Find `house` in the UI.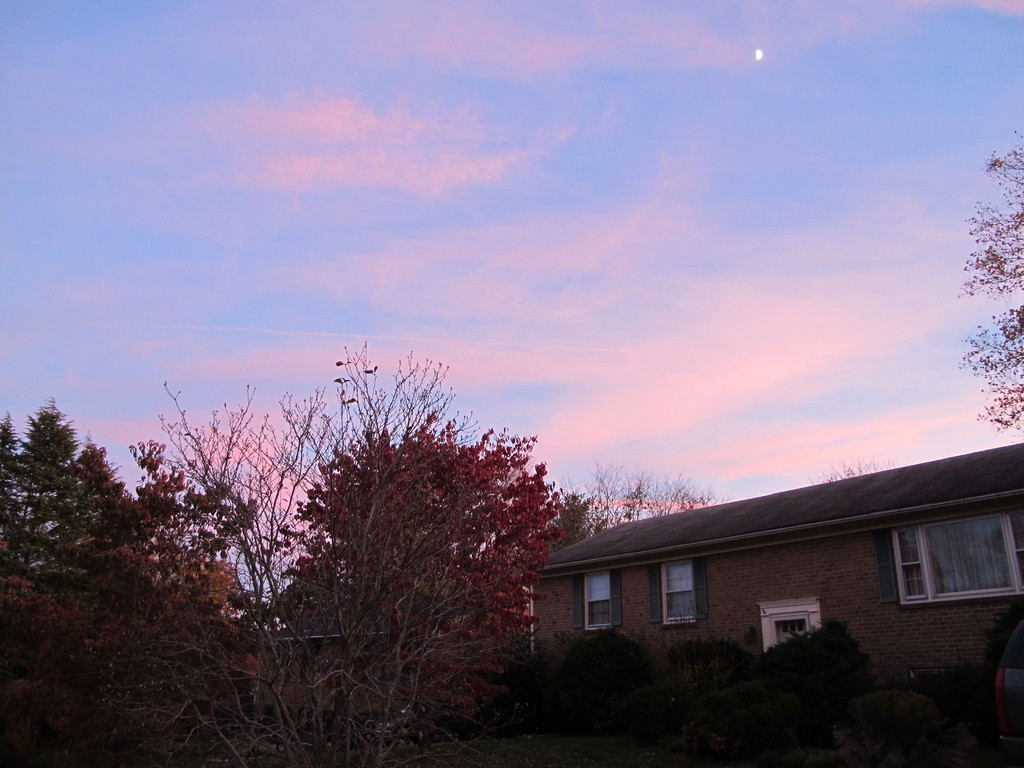
UI element at [506, 417, 1023, 725].
